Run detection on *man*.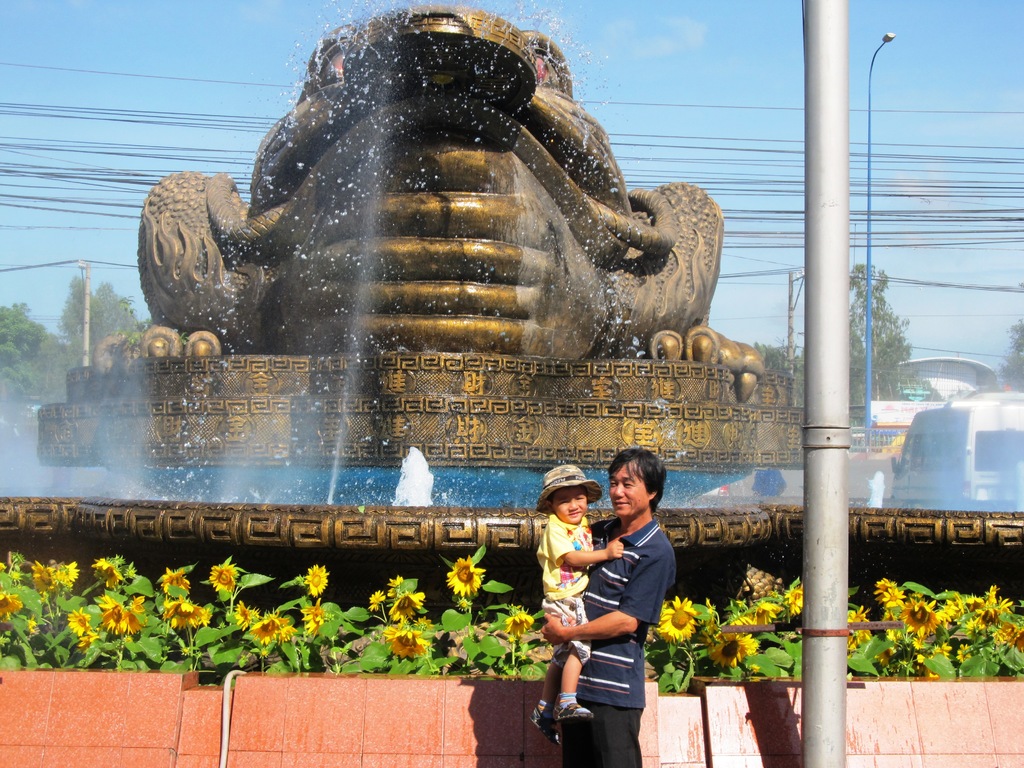
Result: l=546, t=452, r=685, b=747.
